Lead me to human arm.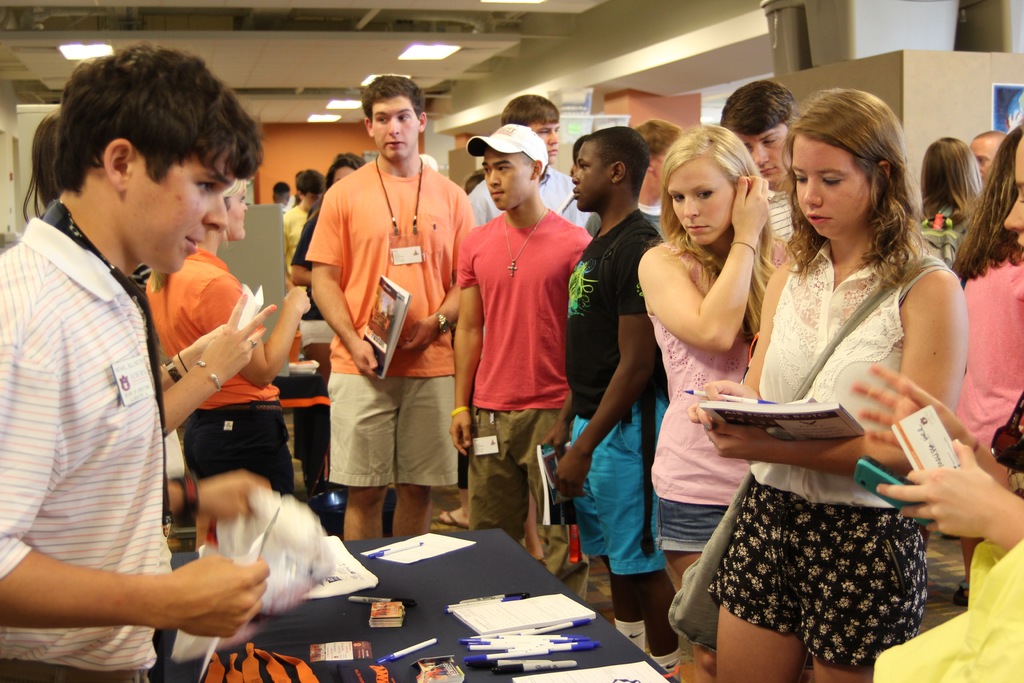
Lead to l=0, t=288, r=271, b=643.
